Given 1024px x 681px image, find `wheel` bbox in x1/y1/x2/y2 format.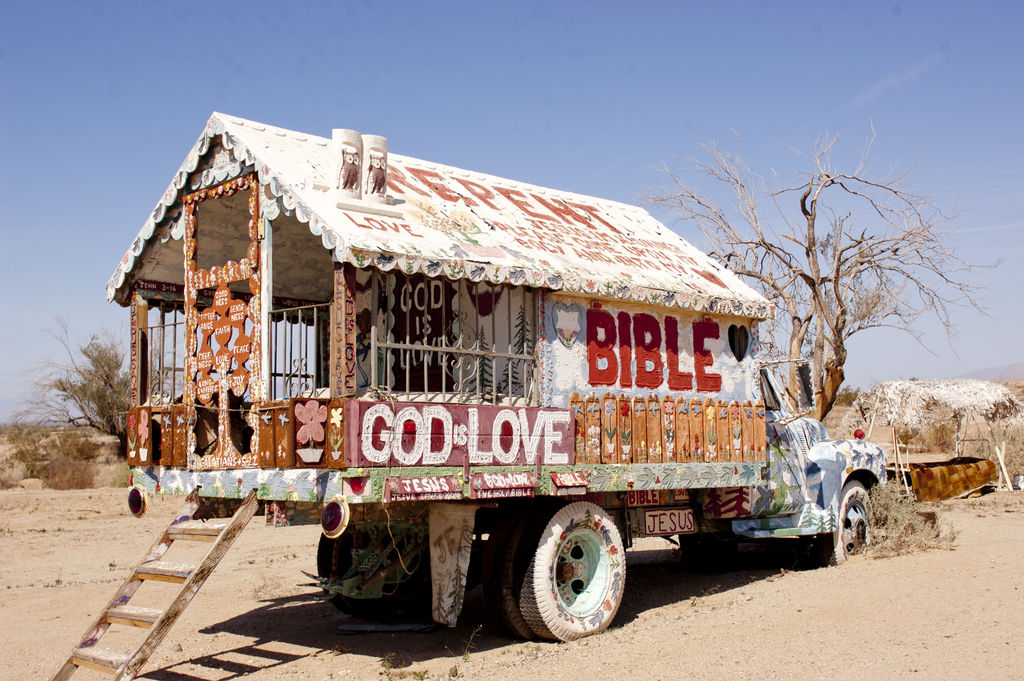
306/521/453/621.
